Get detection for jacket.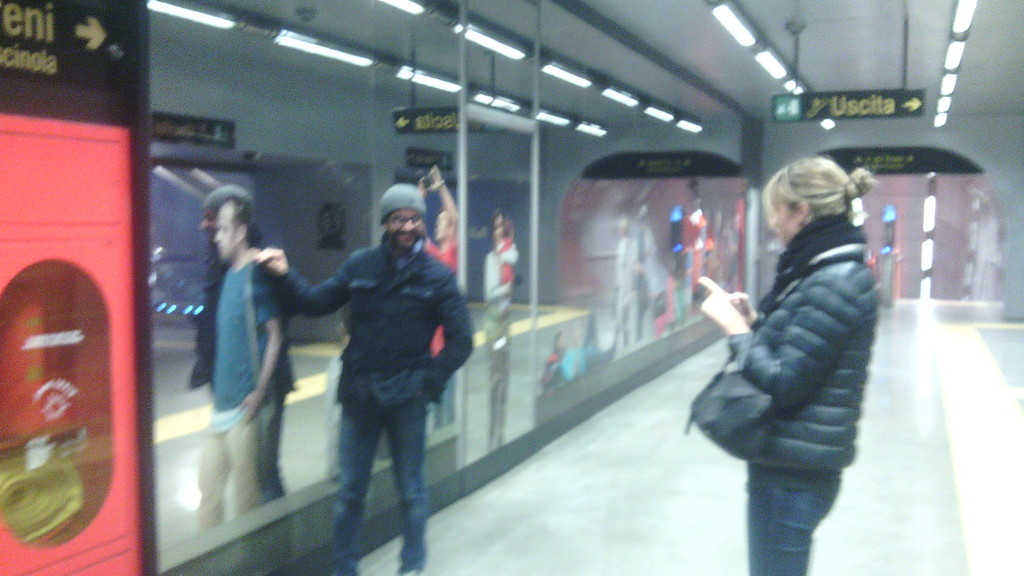
Detection: <bbox>275, 231, 480, 416</bbox>.
